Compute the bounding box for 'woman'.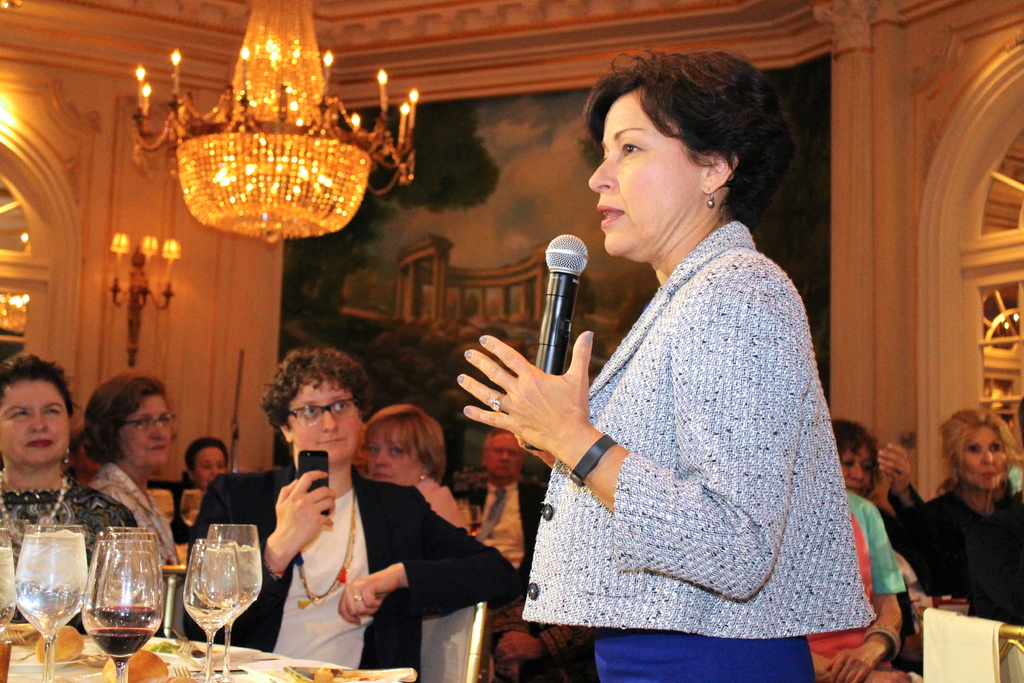
359/396/476/682.
